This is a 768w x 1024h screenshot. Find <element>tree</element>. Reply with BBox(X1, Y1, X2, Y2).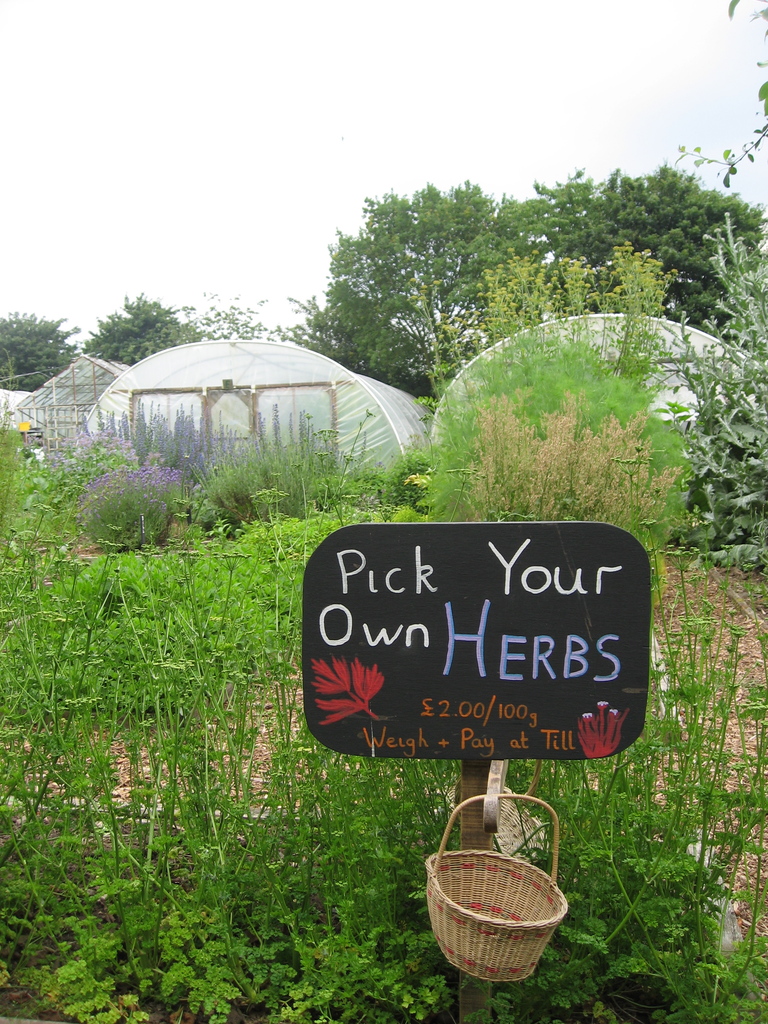
BBox(77, 290, 227, 377).
